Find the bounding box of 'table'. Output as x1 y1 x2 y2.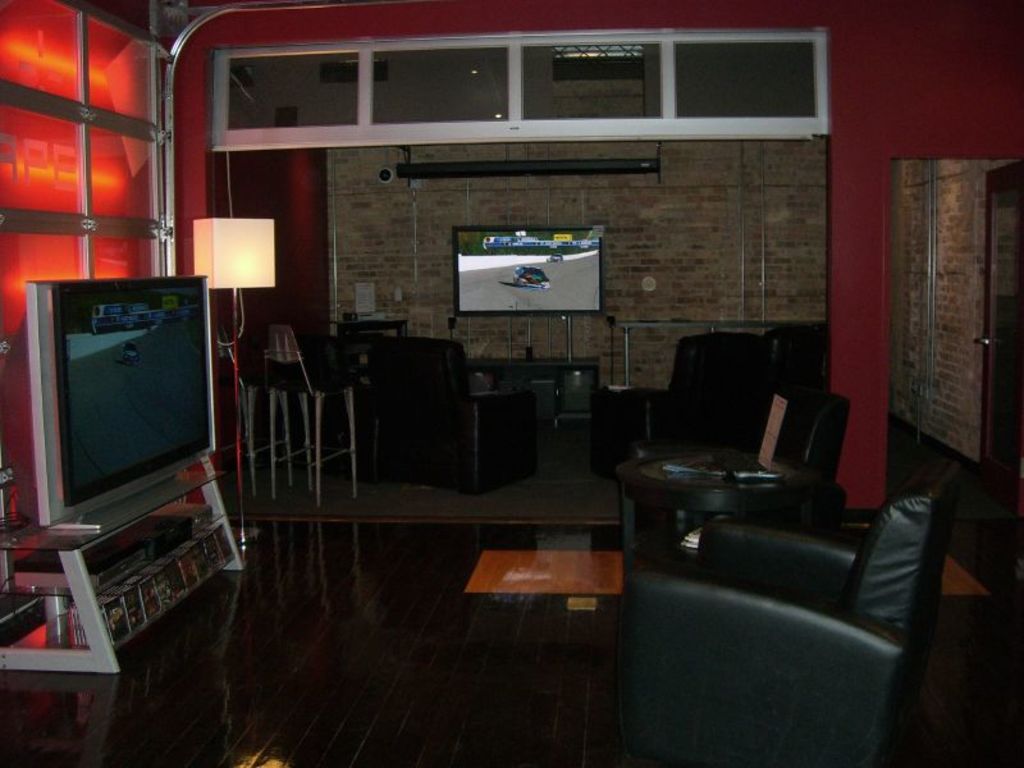
621 447 792 552.
